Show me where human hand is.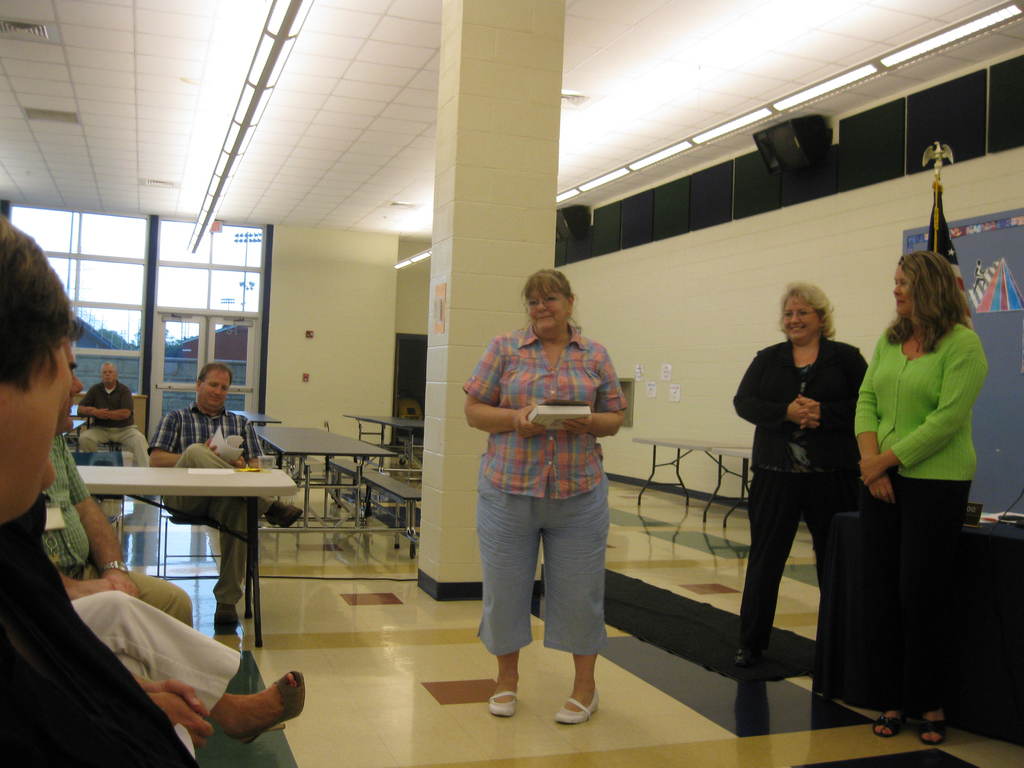
human hand is at 794, 396, 824, 433.
